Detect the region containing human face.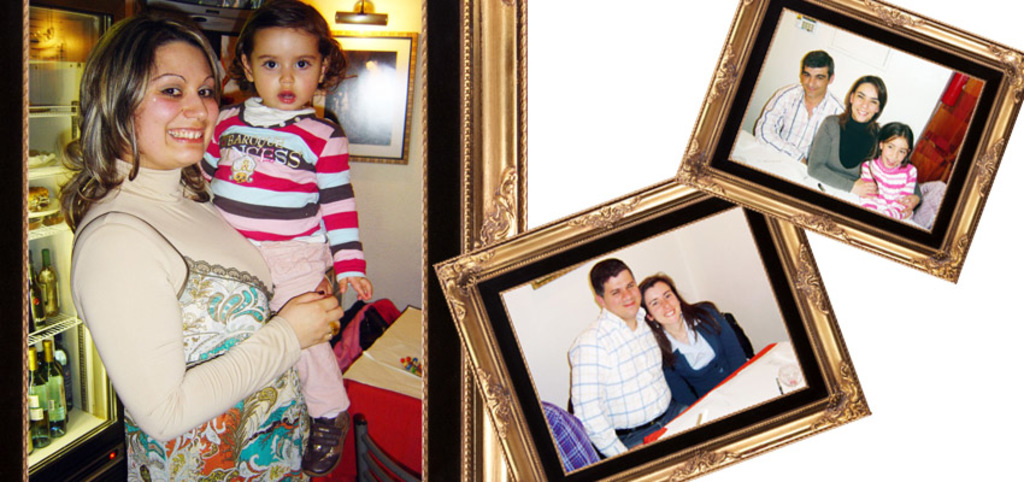
249 19 317 108.
